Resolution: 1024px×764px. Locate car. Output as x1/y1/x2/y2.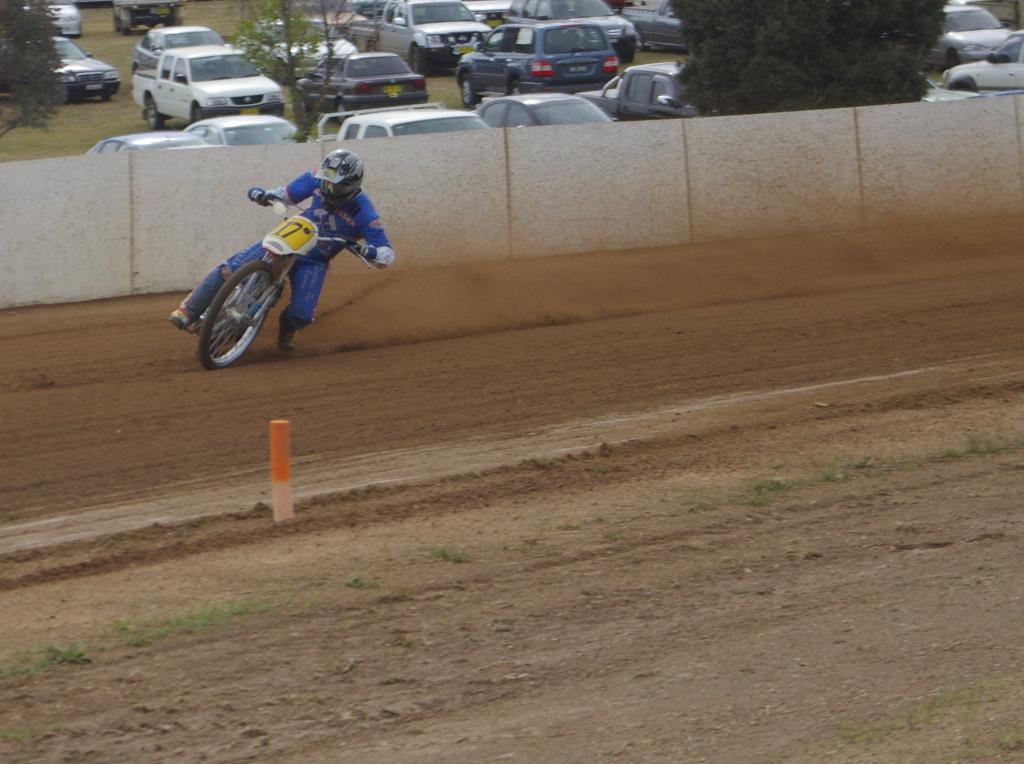
300/57/430/115.
